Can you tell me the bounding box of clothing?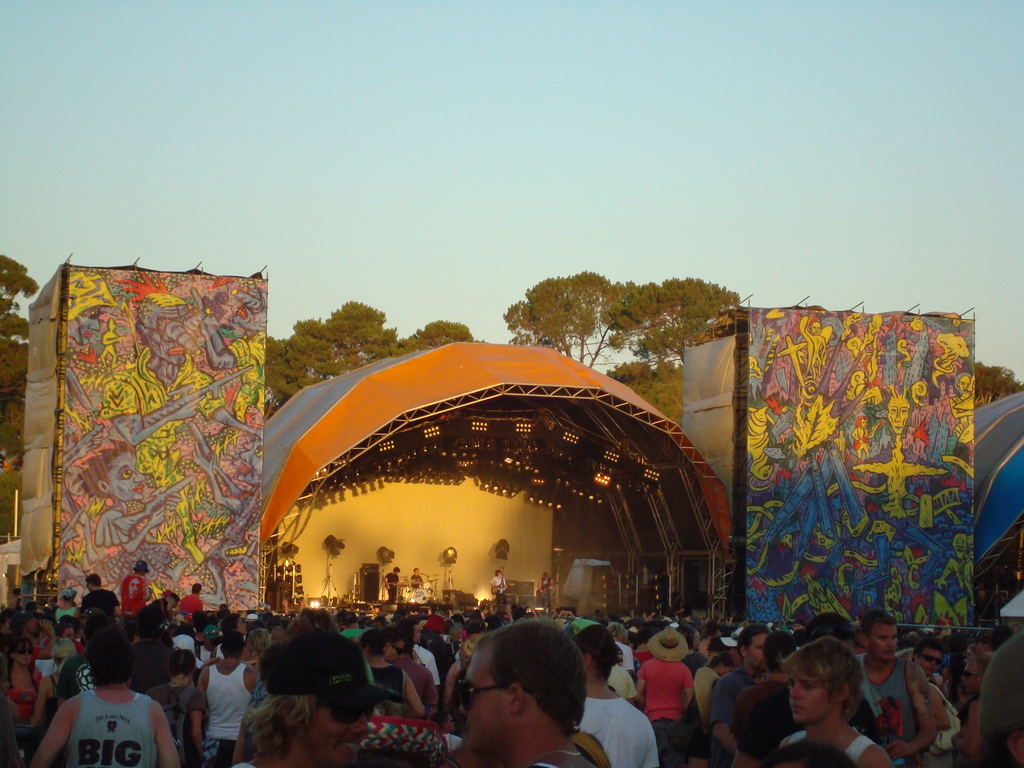
(580, 694, 660, 767).
